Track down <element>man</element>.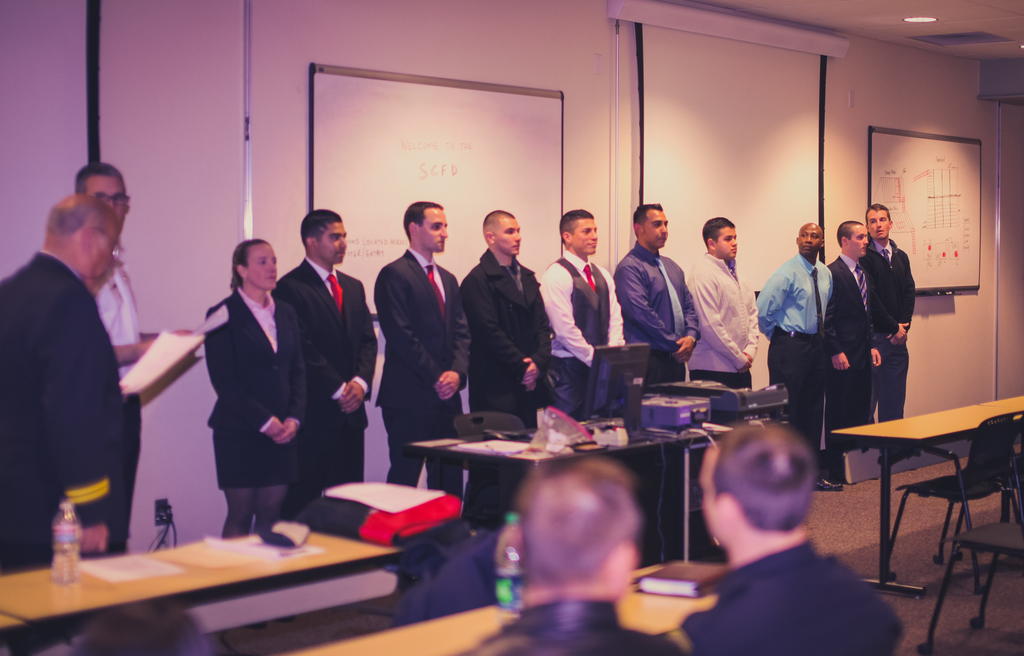
Tracked to 378/203/471/498.
